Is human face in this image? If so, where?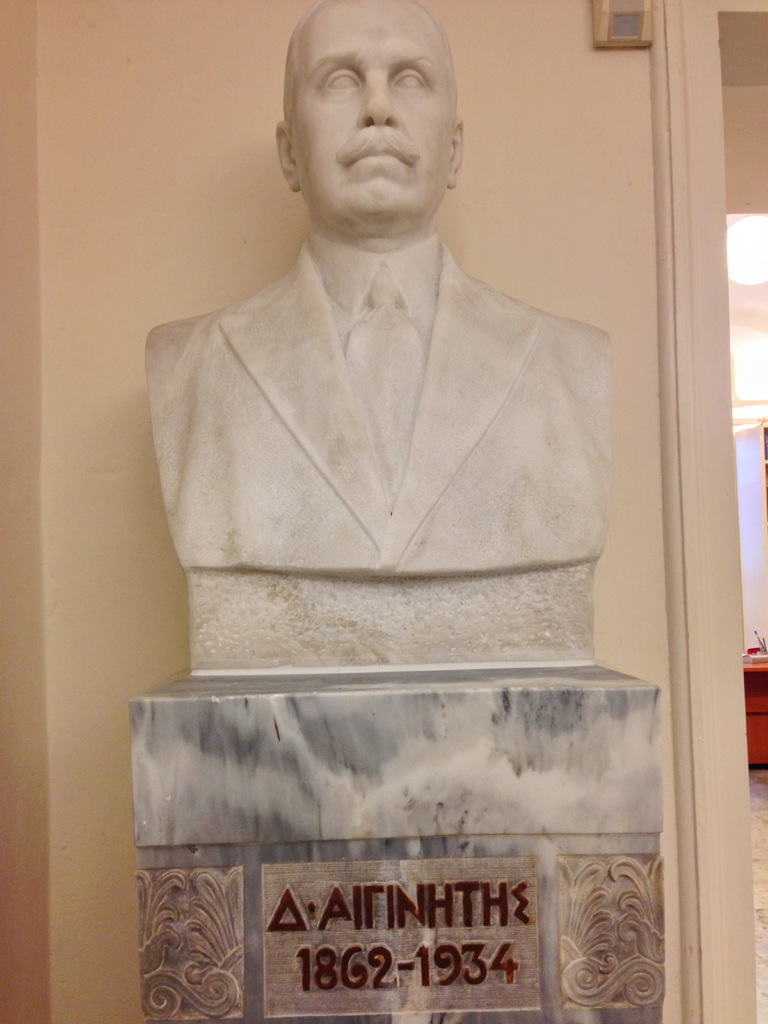
Yes, at {"x1": 299, "y1": 0, "x2": 454, "y2": 214}.
